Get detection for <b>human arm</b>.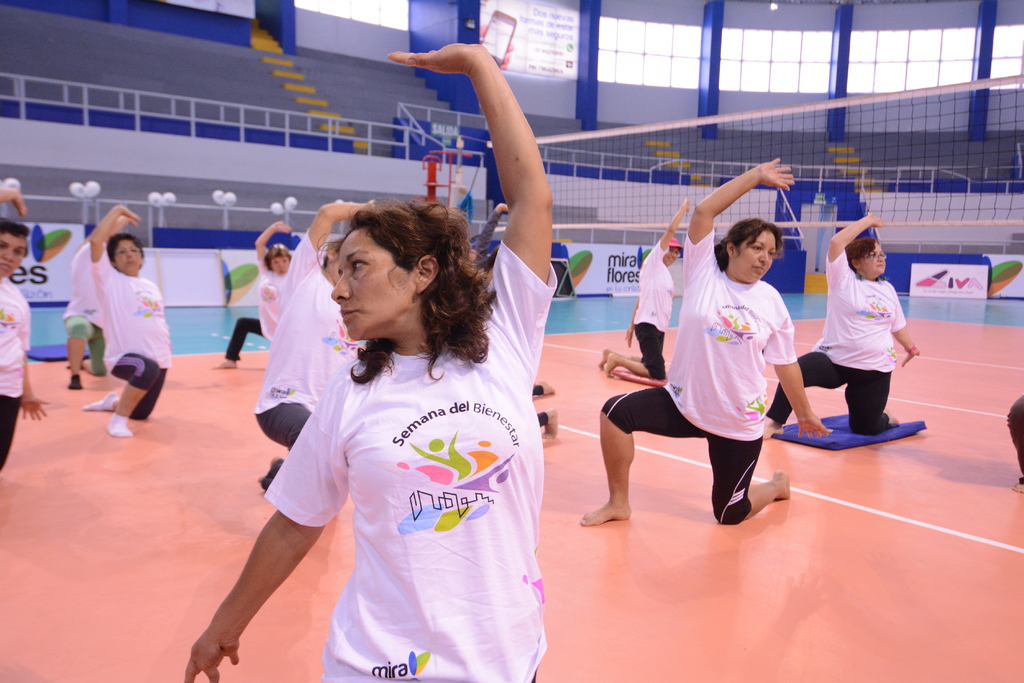
Detection: left=883, top=294, right=924, bottom=364.
